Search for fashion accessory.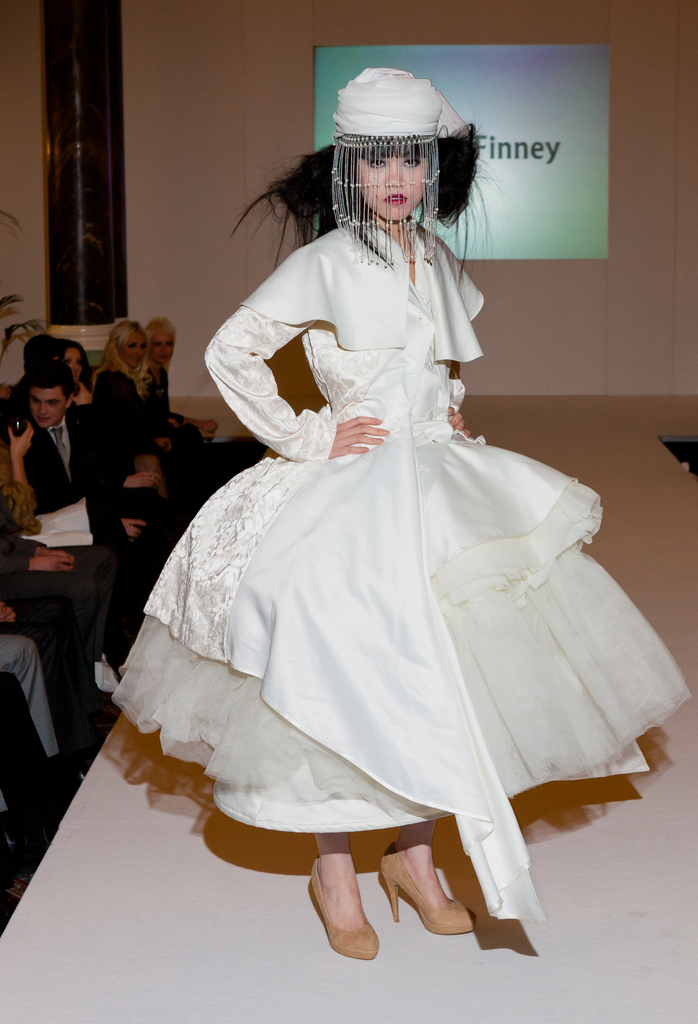
Found at 378, 836, 483, 944.
